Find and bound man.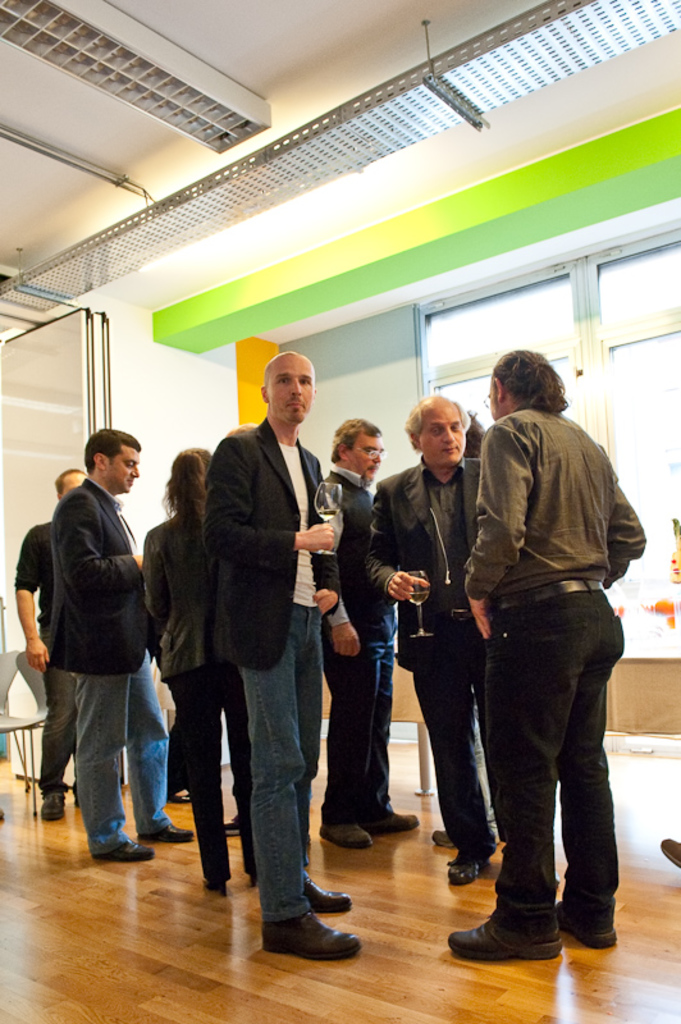
Bound: [x1=321, y1=417, x2=393, y2=840].
